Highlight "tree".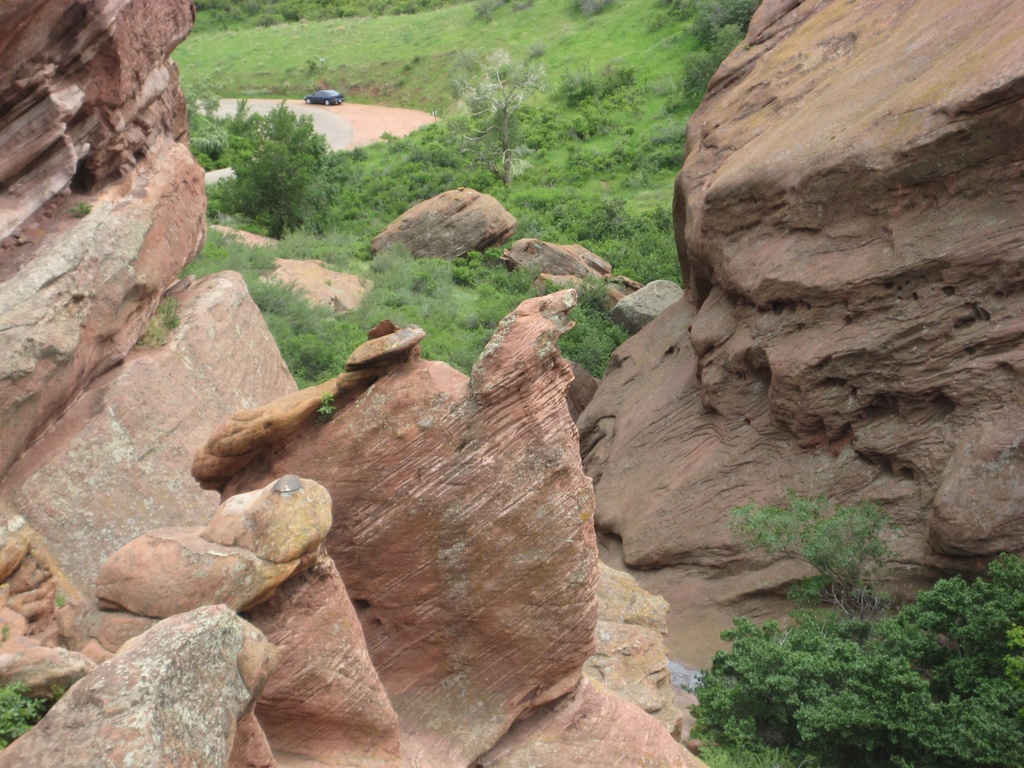
Highlighted region: detection(178, 77, 244, 175).
